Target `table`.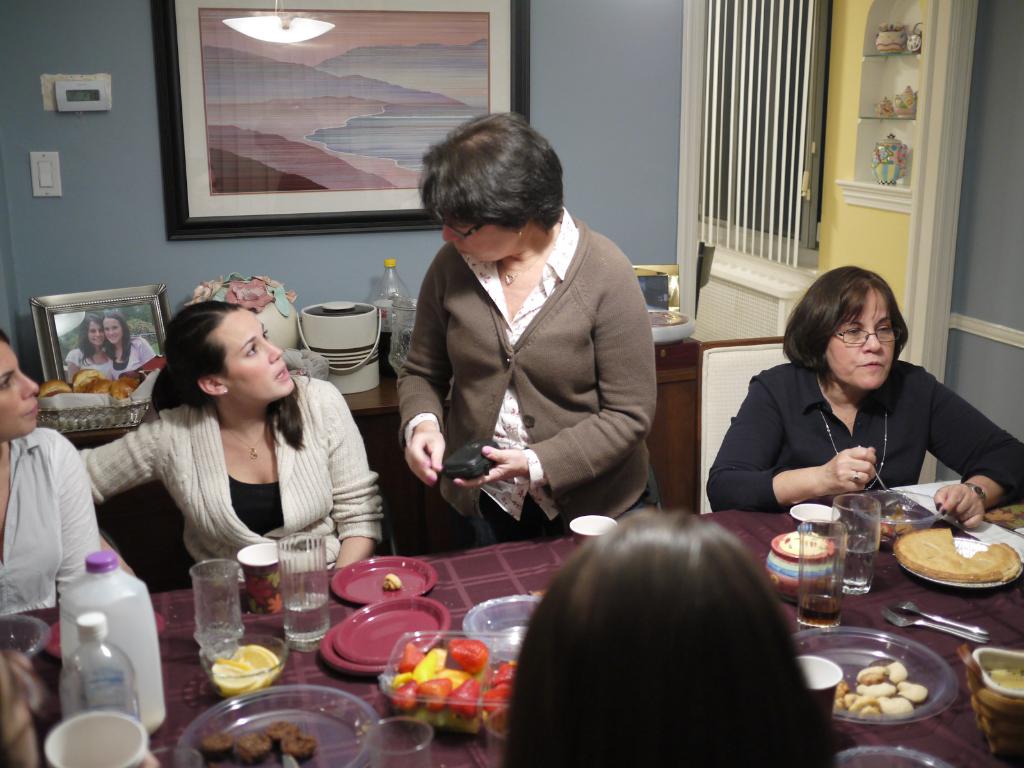
Target region: pyautogui.locateOnScreen(65, 342, 706, 597).
